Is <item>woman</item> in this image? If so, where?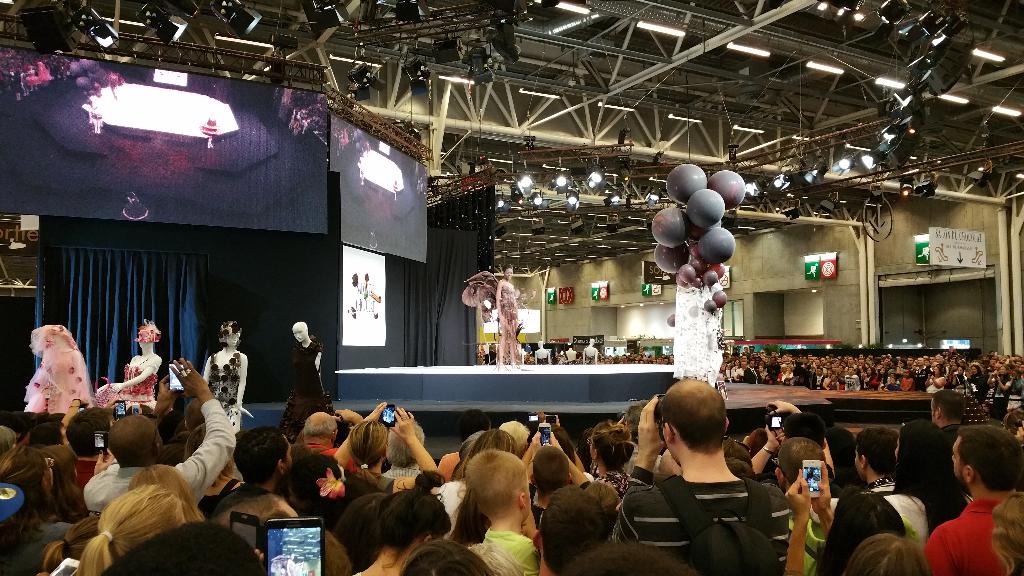
Yes, at l=493, t=255, r=527, b=370.
